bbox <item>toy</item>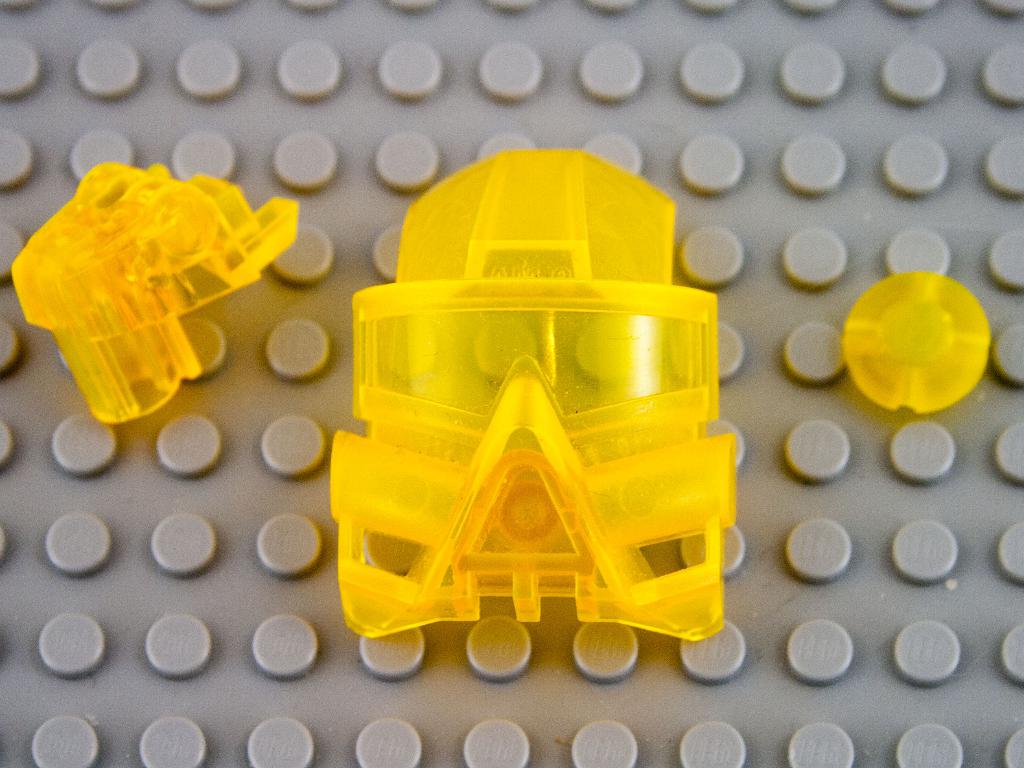
l=842, t=268, r=990, b=414
